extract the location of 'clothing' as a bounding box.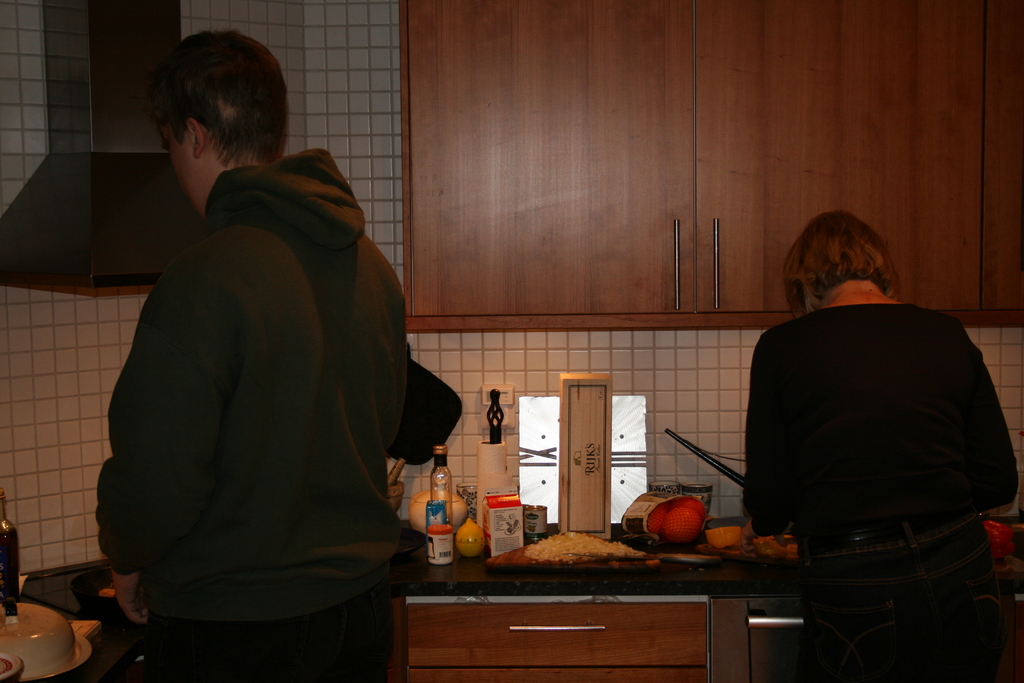
744/289/1014/682.
